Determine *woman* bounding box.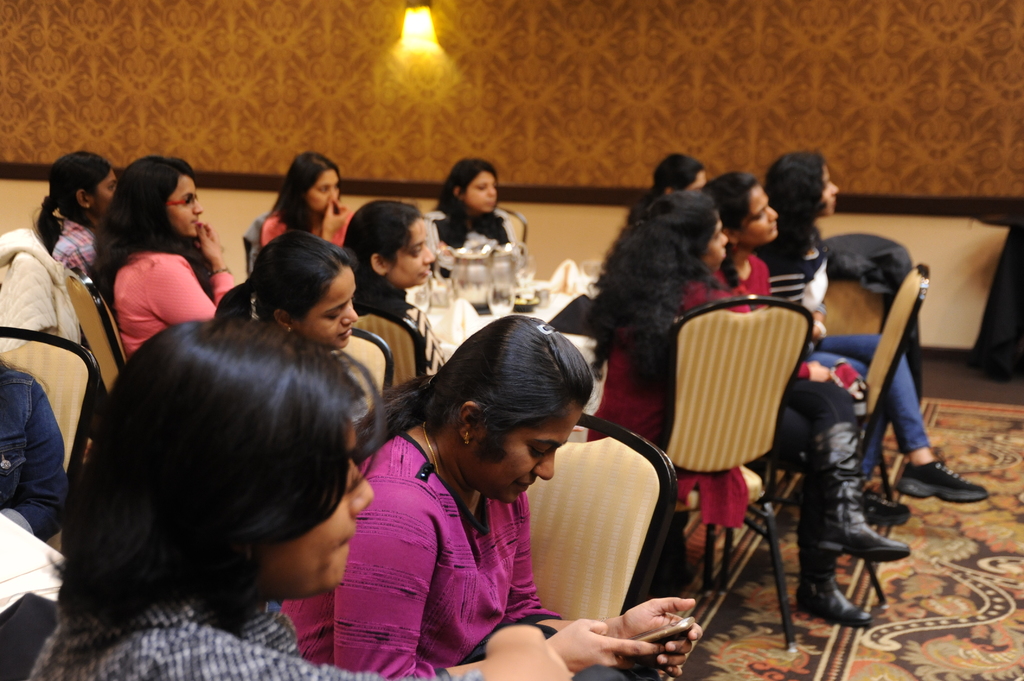
Determined: select_region(330, 200, 449, 373).
